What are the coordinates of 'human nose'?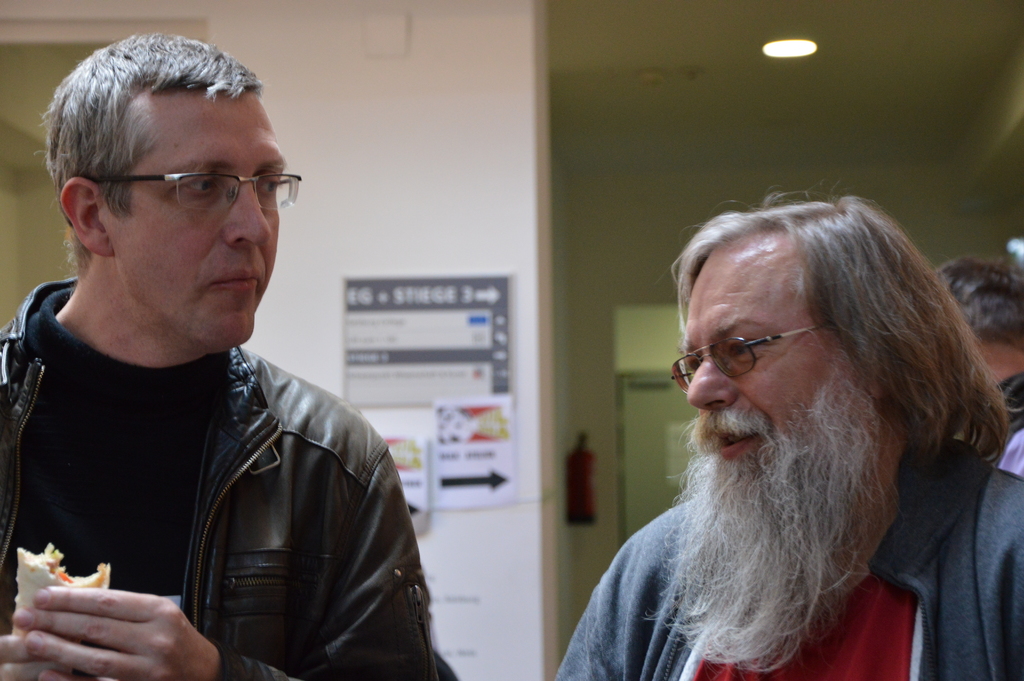
(223,180,270,249).
